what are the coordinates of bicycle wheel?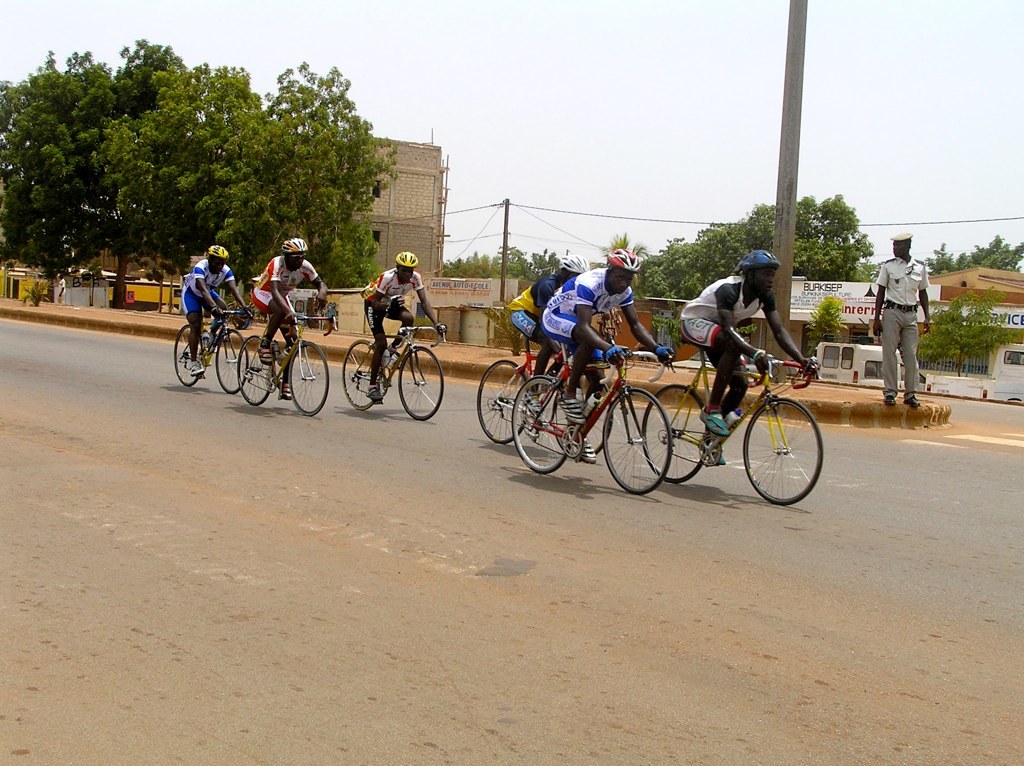
detection(396, 345, 445, 419).
